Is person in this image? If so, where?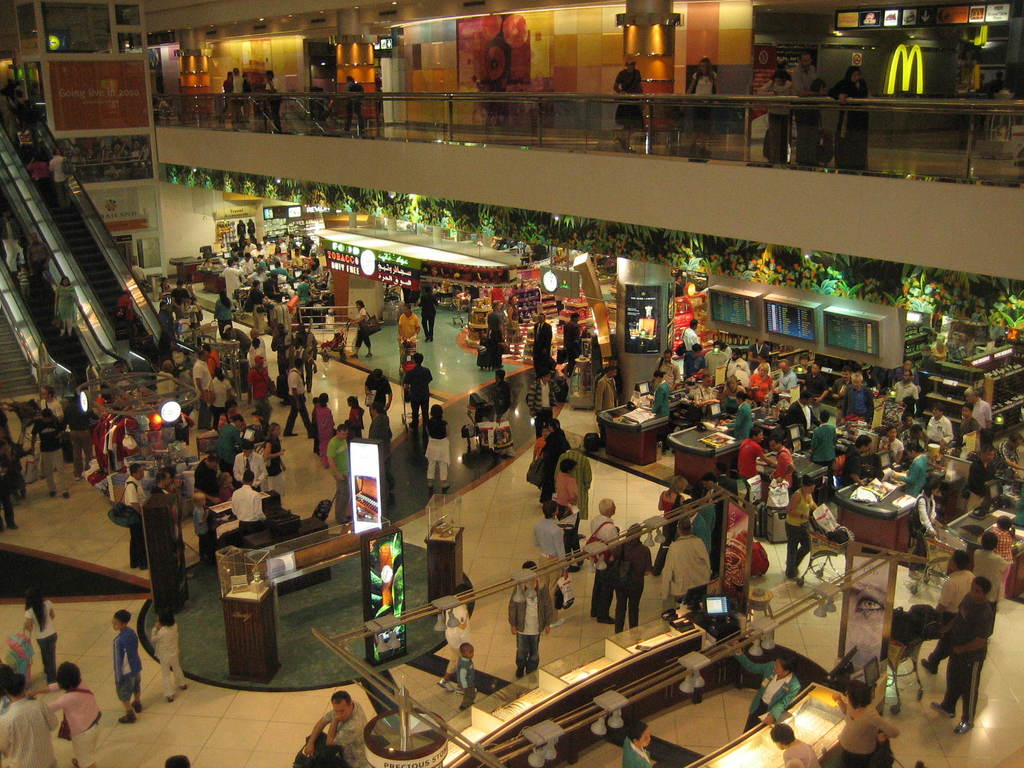
Yes, at left=785, top=468, right=820, bottom=582.
